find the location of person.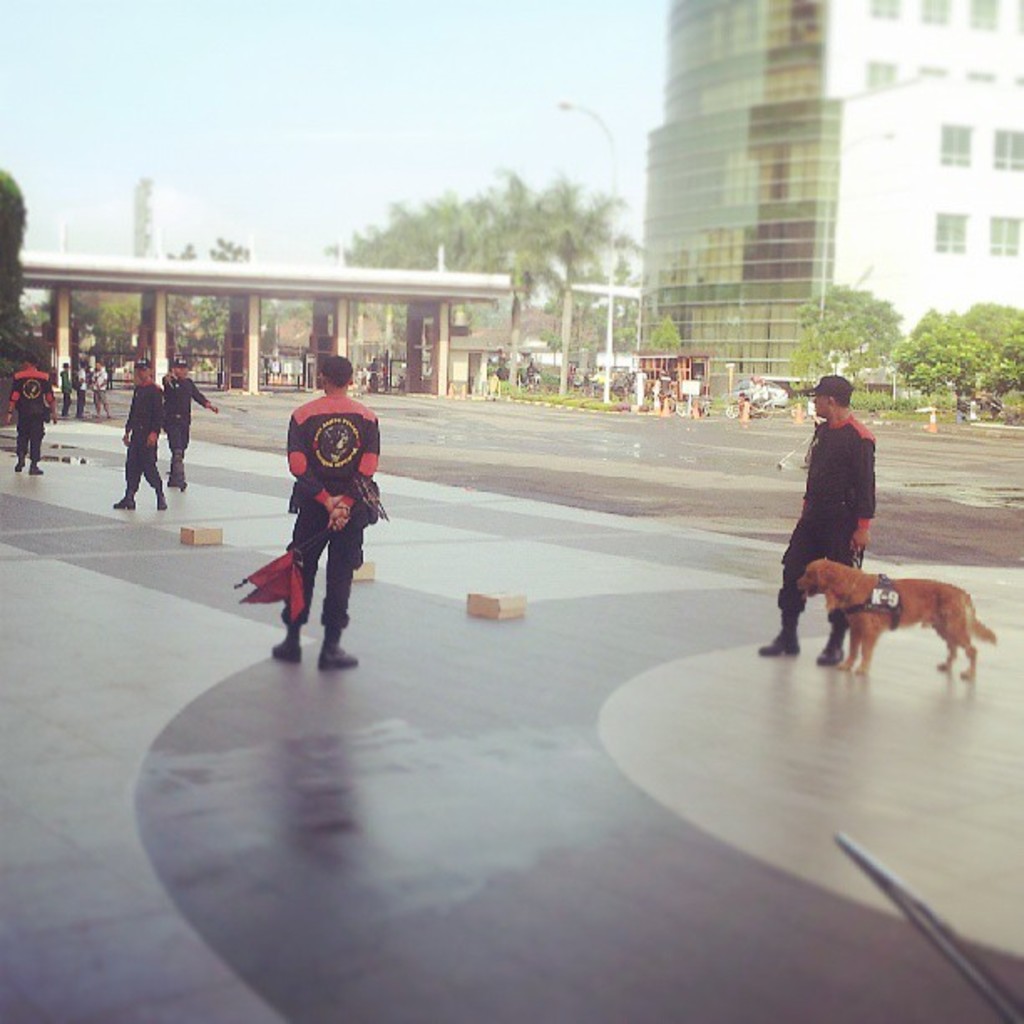
Location: region(109, 351, 171, 517).
